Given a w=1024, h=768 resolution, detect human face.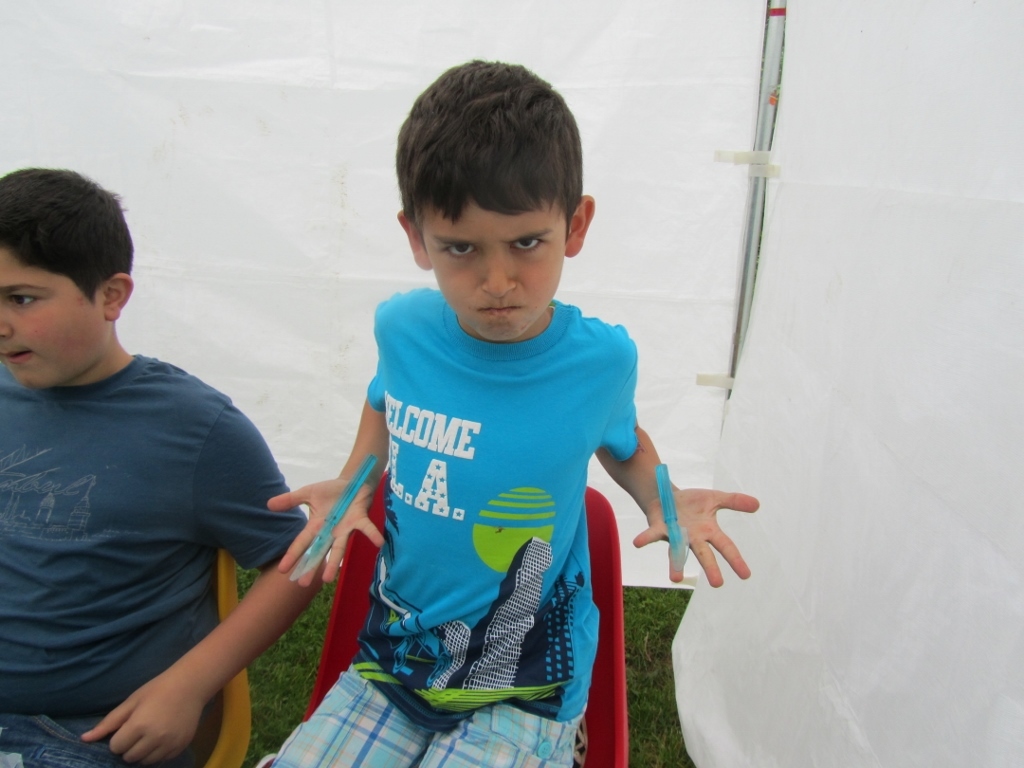
bbox(424, 207, 566, 337).
